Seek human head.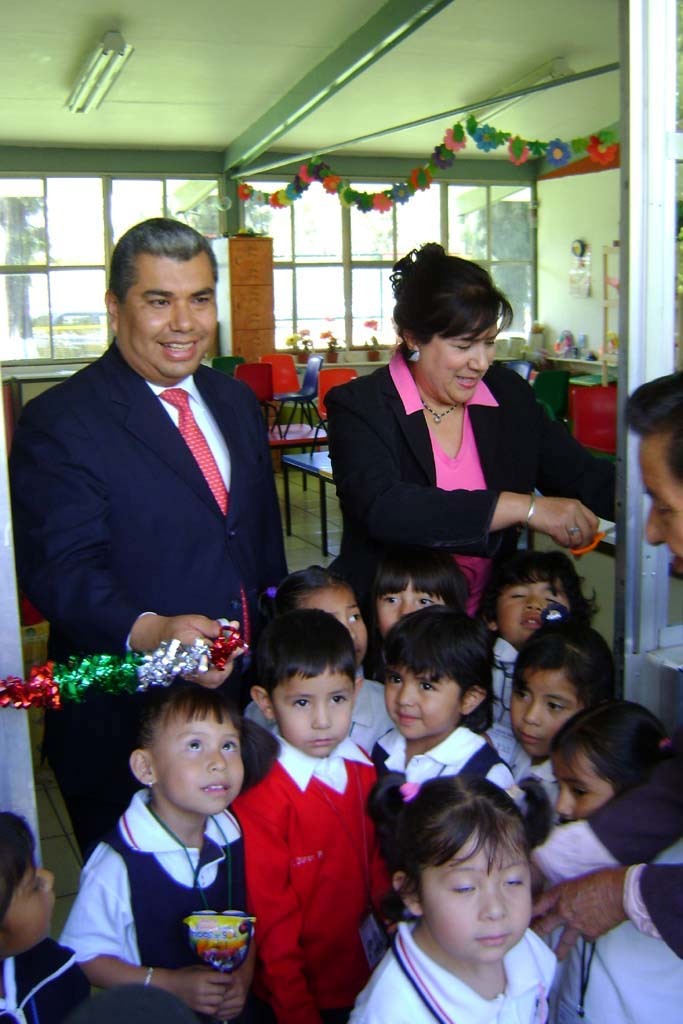
bbox=(505, 618, 615, 767).
